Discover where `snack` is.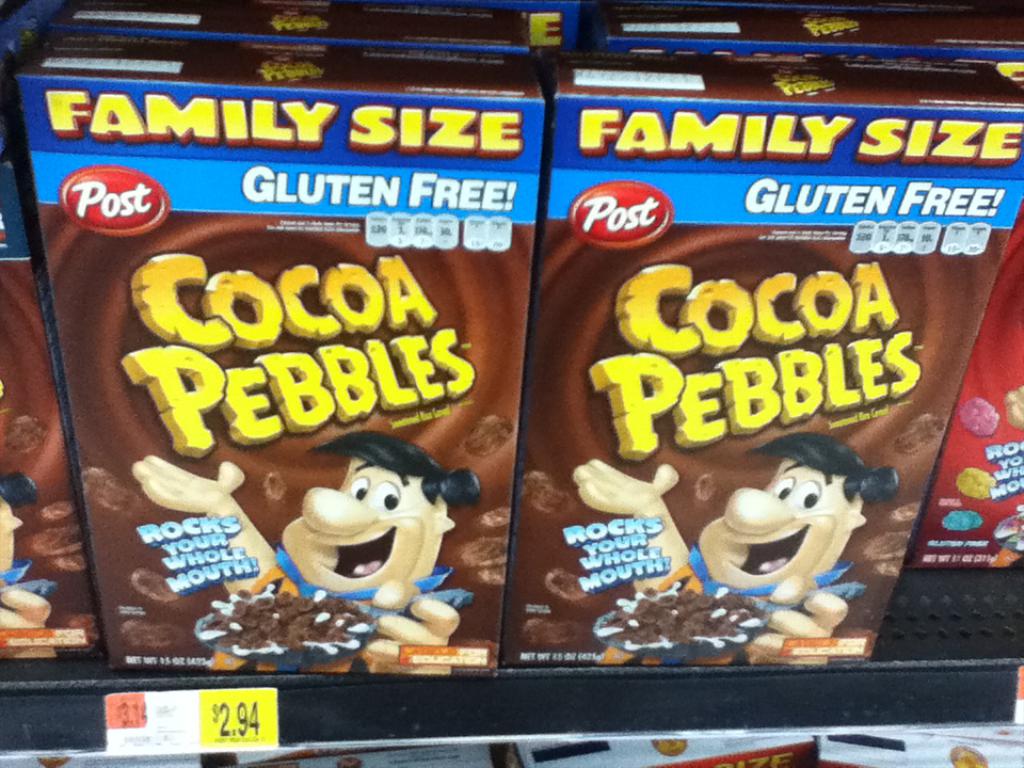
Discovered at left=2, top=418, right=47, bottom=453.
